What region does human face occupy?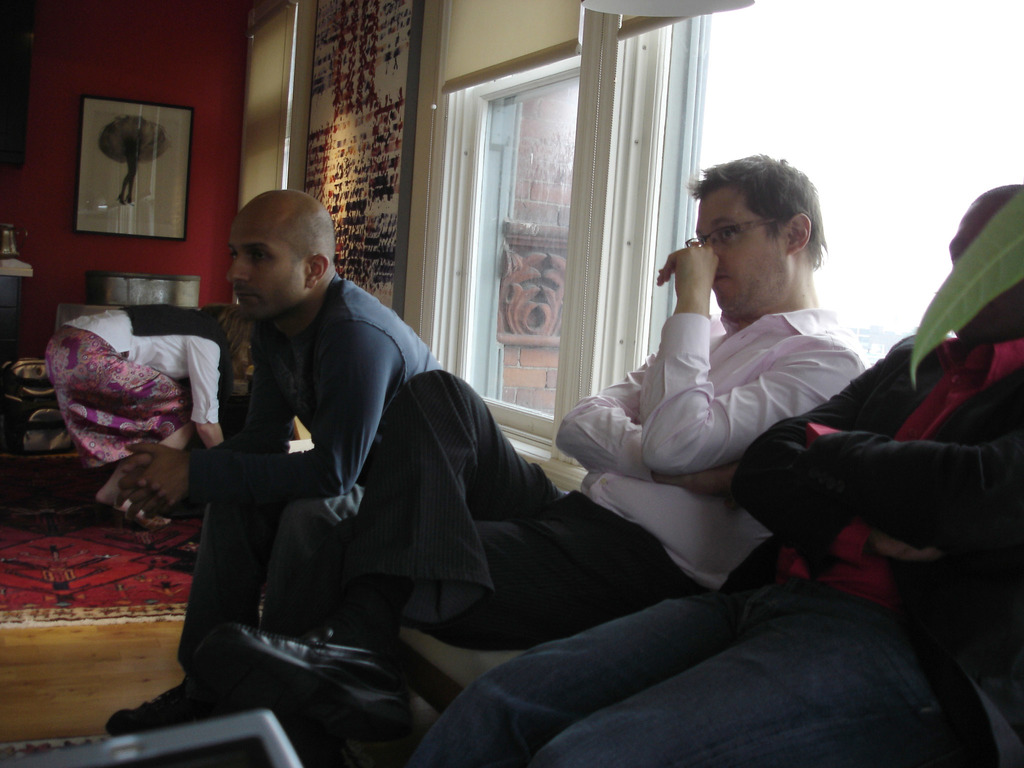
bbox=(692, 189, 779, 315).
